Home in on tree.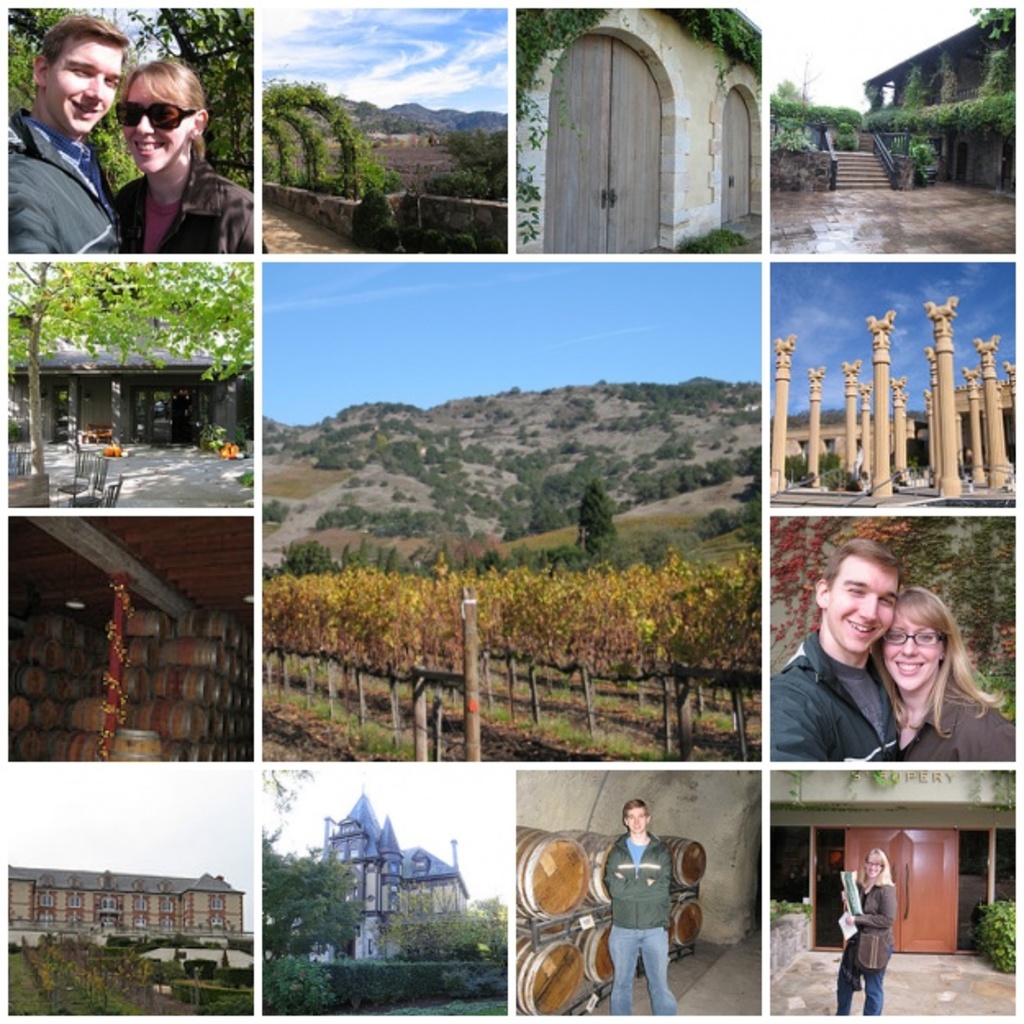
Homed in at region(767, 10, 1021, 156).
